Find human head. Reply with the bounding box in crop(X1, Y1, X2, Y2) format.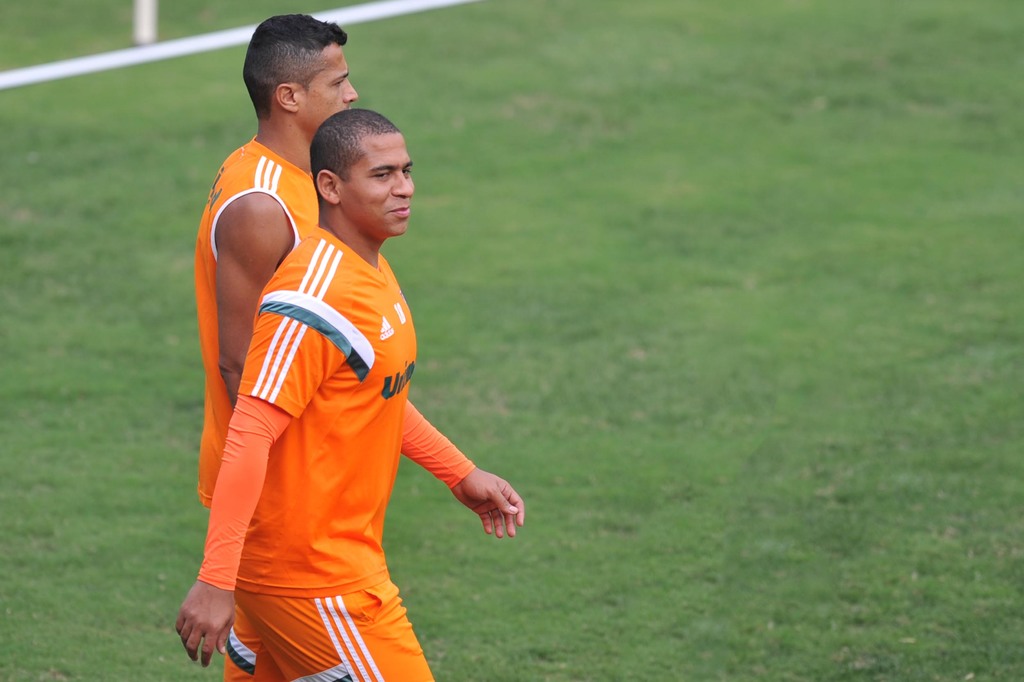
crop(310, 107, 415, 240).
